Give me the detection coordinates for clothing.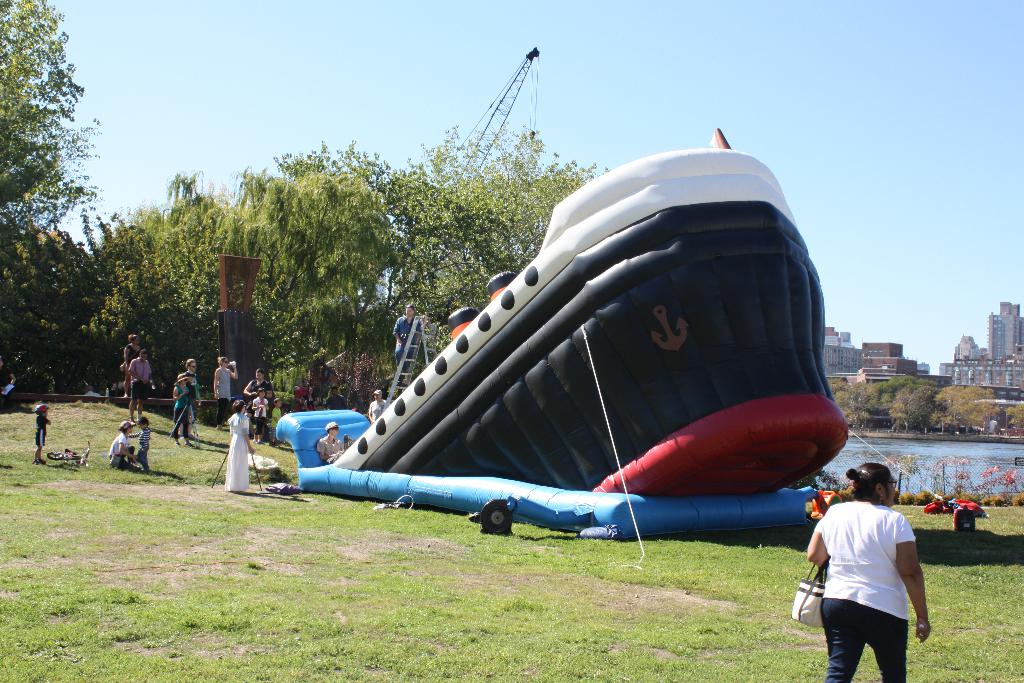
129, 349, 154, 399.
